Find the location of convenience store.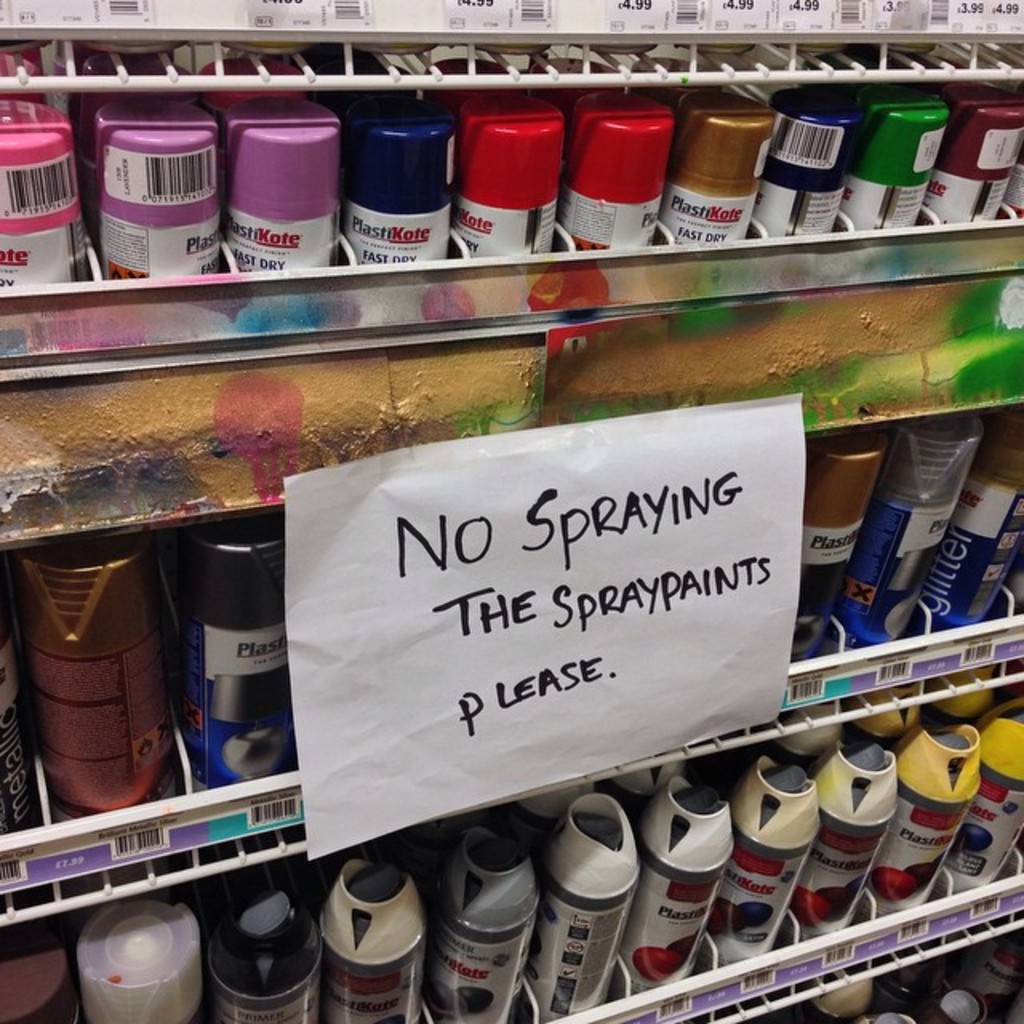
Location: Rect(0, 0, 1023, 1023).
